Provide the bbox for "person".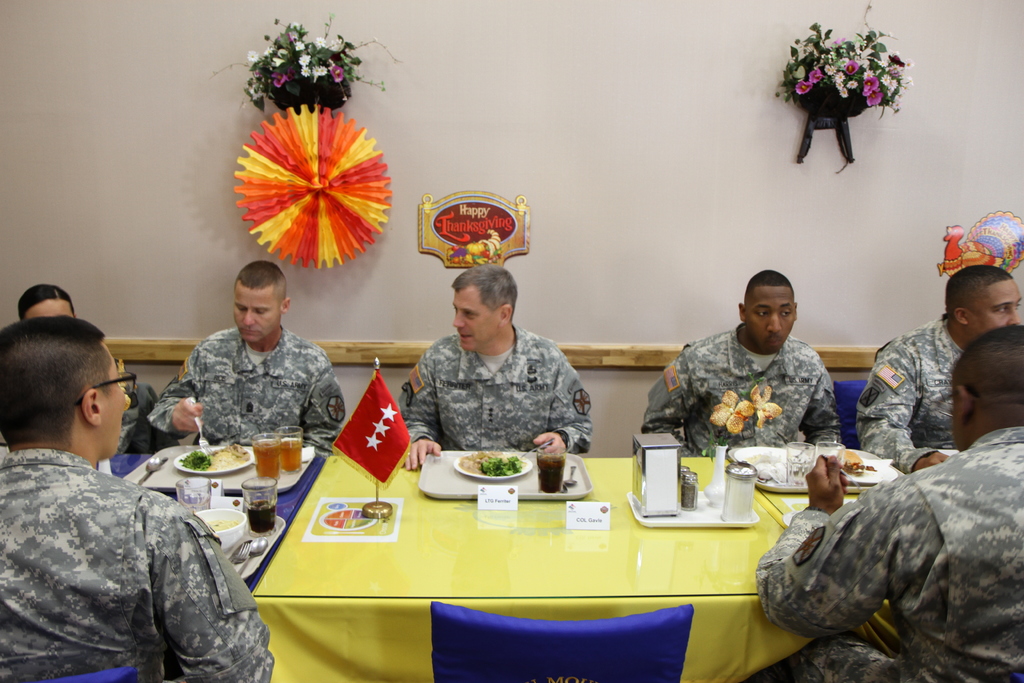
{"x1": 752, "y1": 324, "x2": 1023, "y2": 682}.
